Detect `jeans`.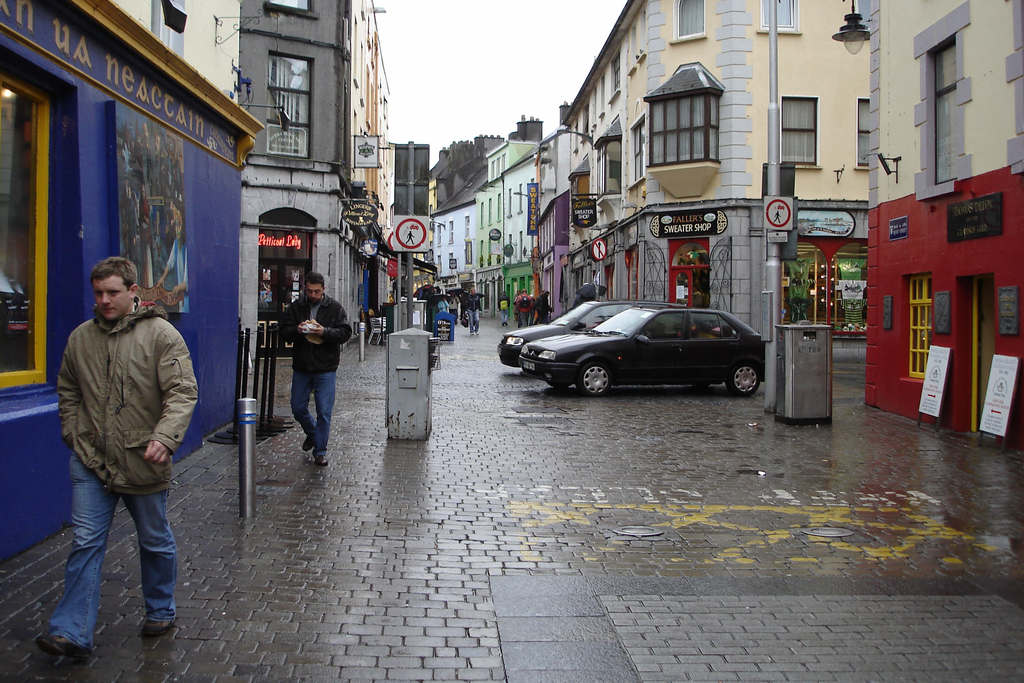
Detected at [467, 308, 480, 333].
